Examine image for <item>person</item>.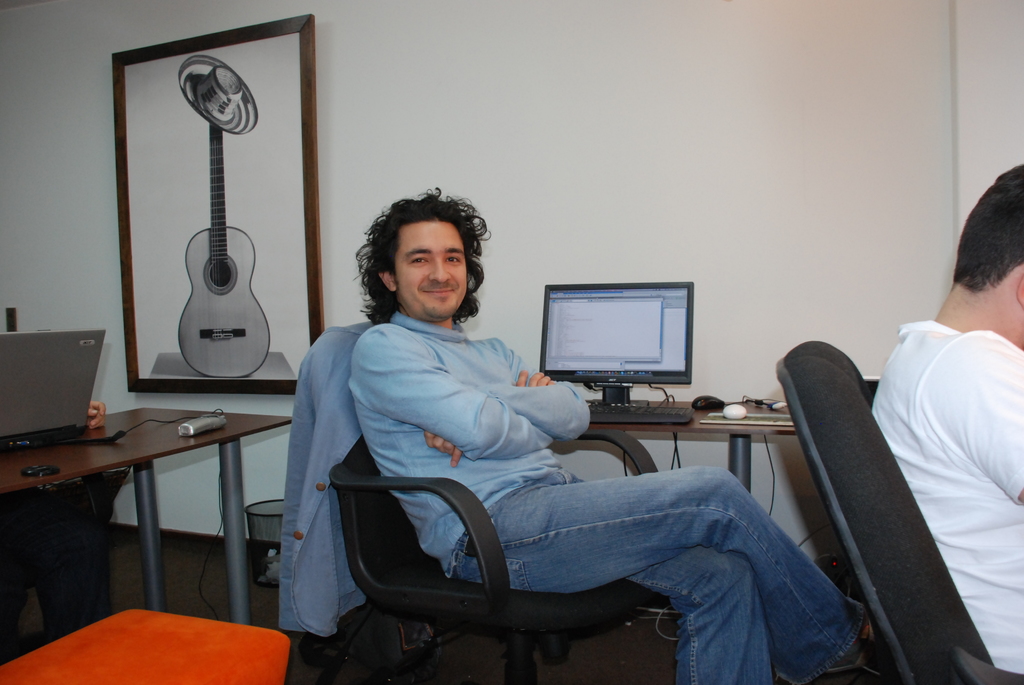
Examination result: box(842, 157, 1023, 684).
